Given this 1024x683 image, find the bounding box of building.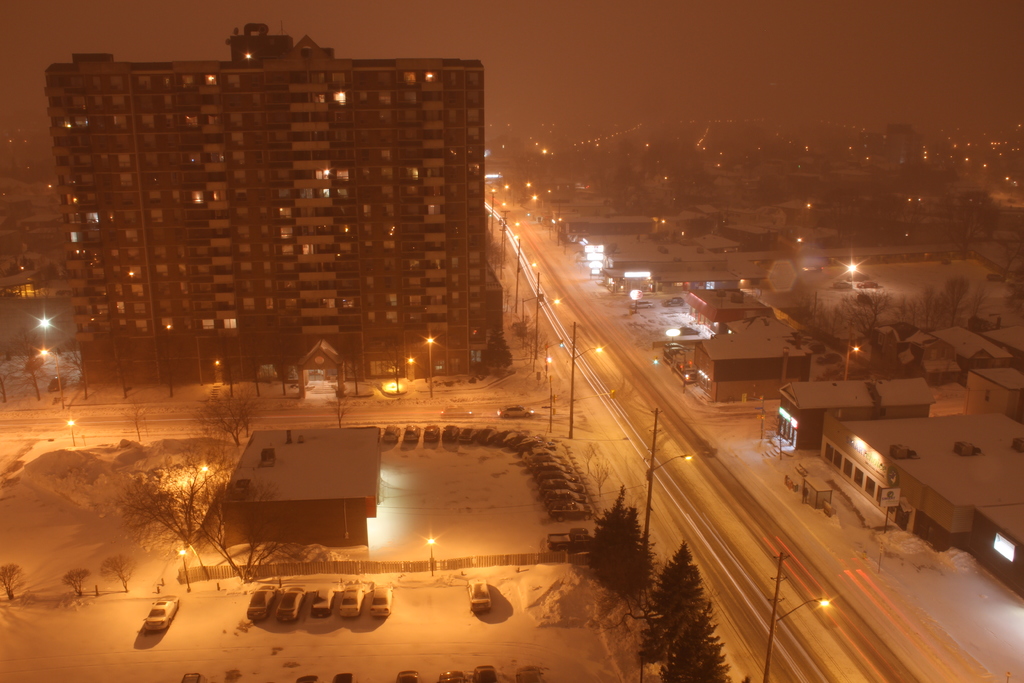
box(44, 26, 499, 379).
